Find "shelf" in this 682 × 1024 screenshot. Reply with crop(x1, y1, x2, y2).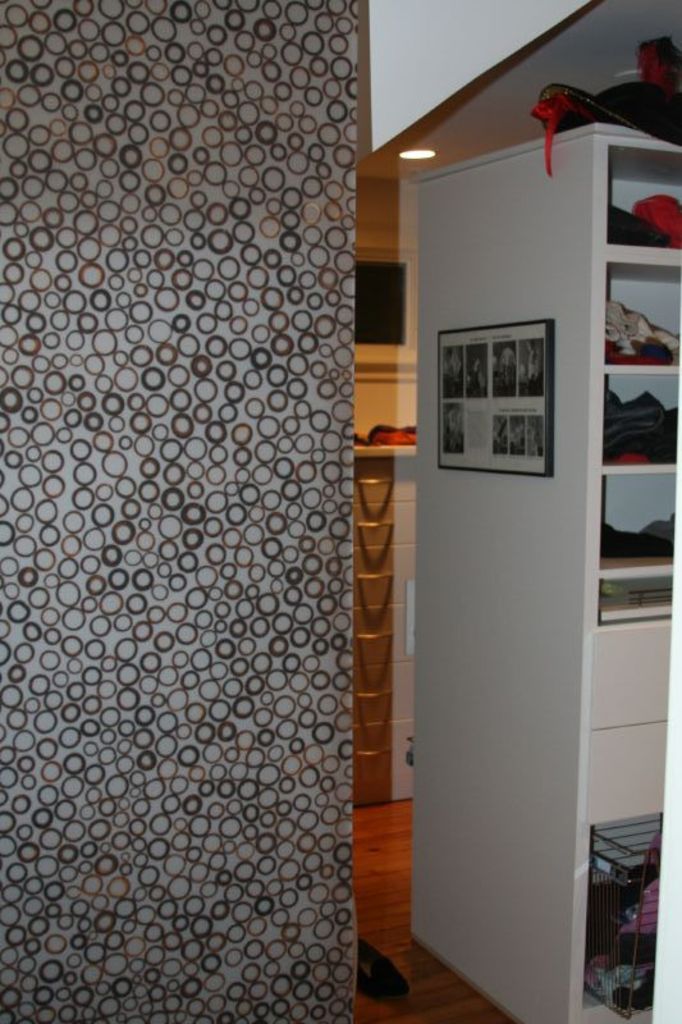
crop(409, 125, 681, 1023).
